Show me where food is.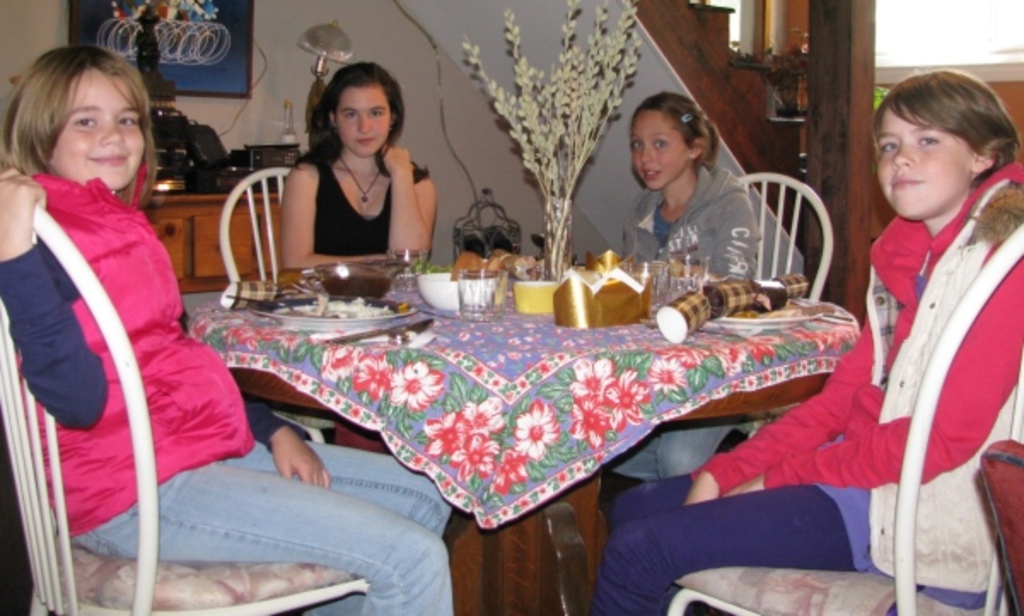
food is at bbox=[316, 266, 396, 300].
